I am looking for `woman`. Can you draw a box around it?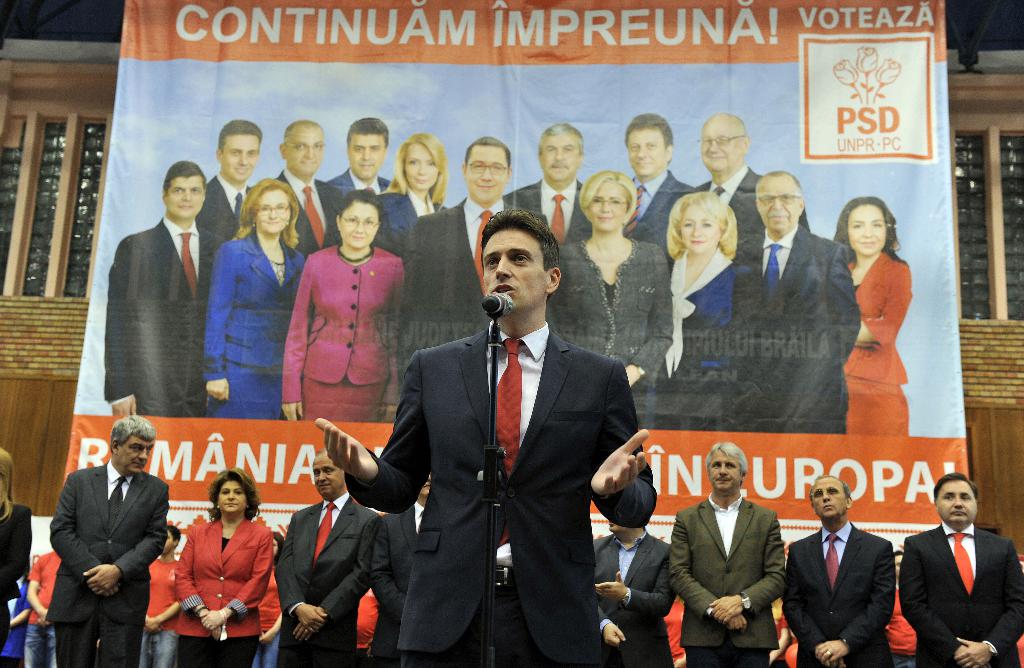
Sure, the bounding box is l=374, t=132, r=456, b=245.
